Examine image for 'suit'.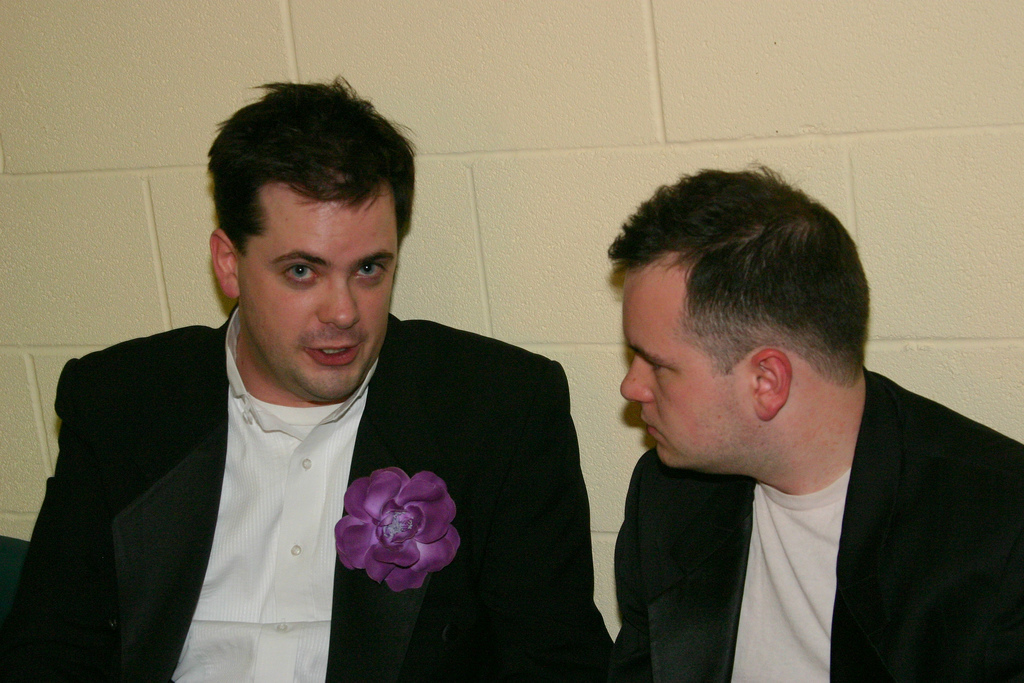
Examination result: bbox=[27, 273, 572, 656].
